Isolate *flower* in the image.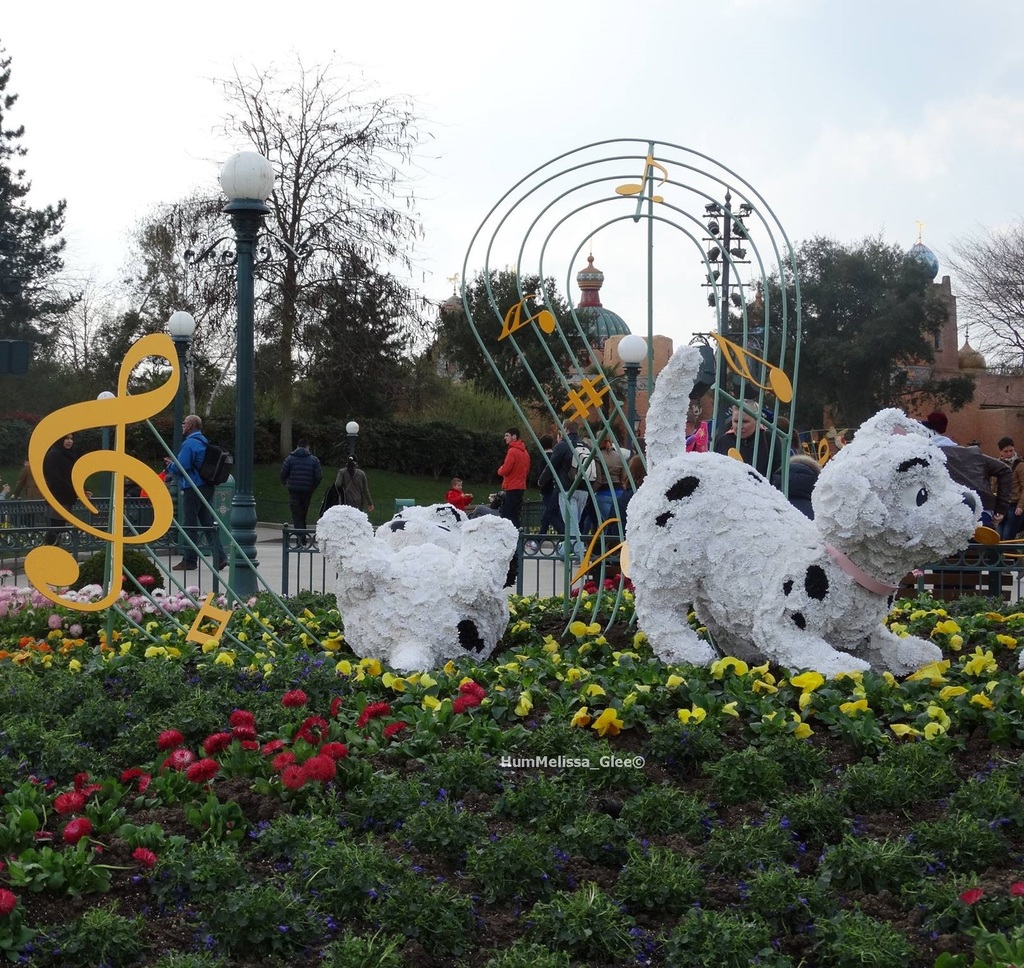
Isolated region: x1=281, y1=692, x2=305, y2=709.
